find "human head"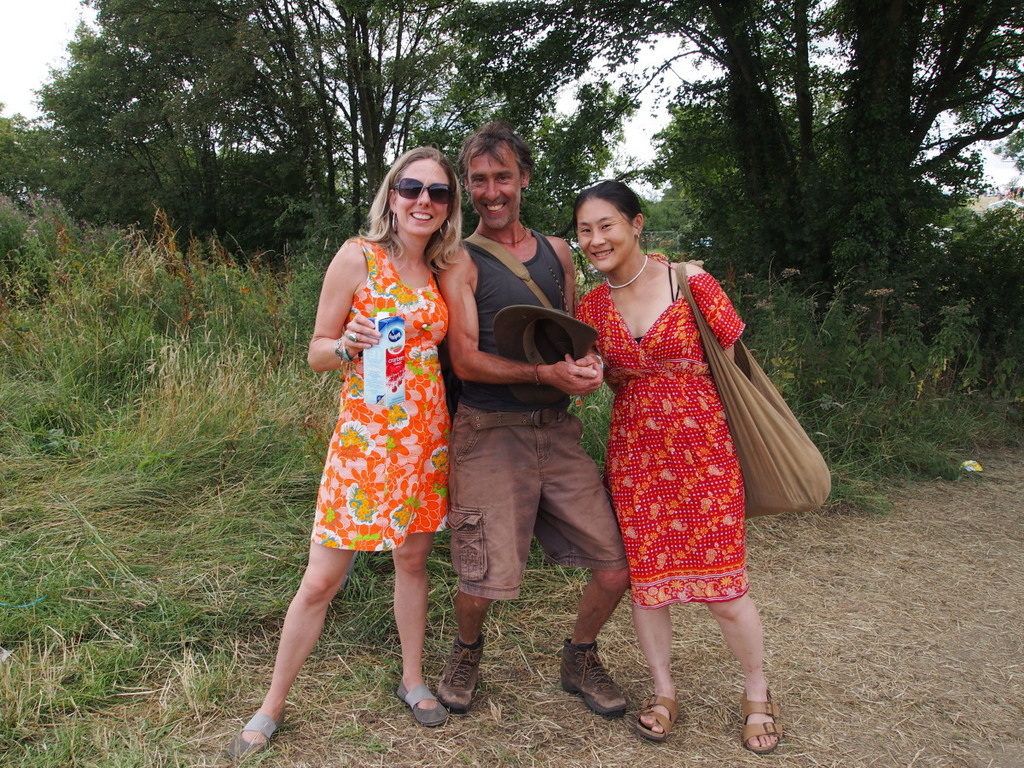
select_region(464, 123, 532, 231)
